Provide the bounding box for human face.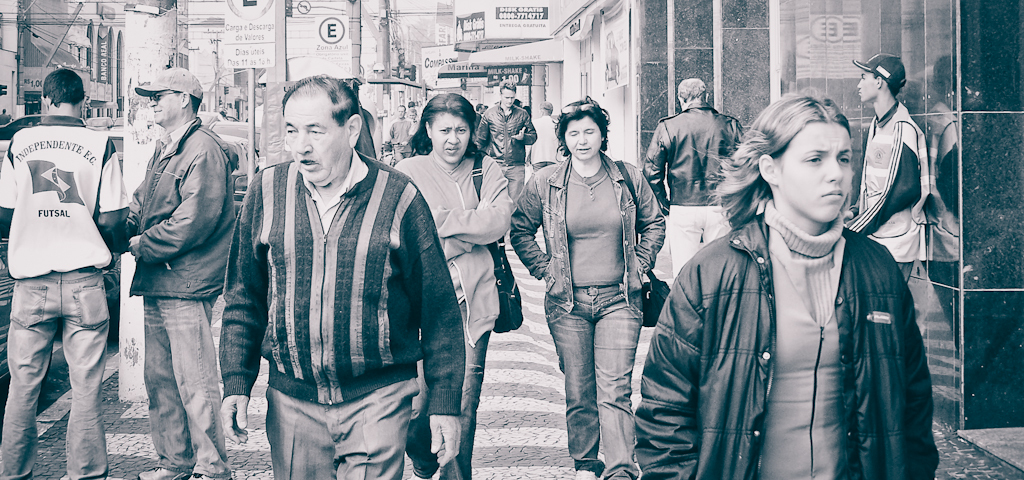
{"x1": 285, "y1": 96, "x2": 345, "y2": 185}.
